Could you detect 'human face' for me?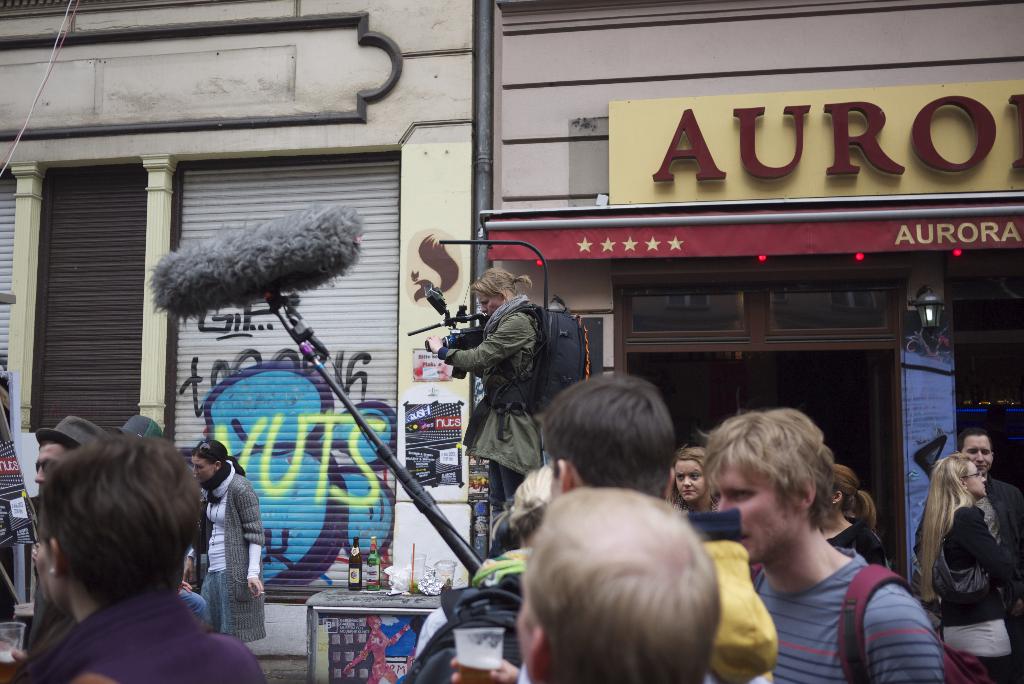
Detection result: bbox=[481, 293, 504, 318].
